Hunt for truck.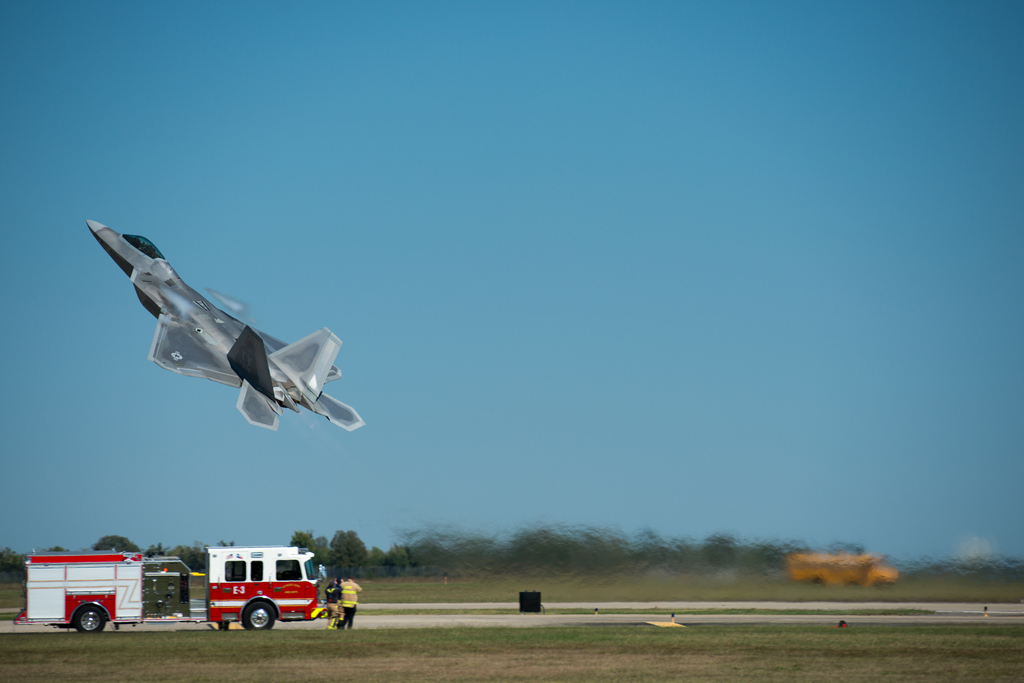
Hunted down at crop(14, 543, 328, 635).
